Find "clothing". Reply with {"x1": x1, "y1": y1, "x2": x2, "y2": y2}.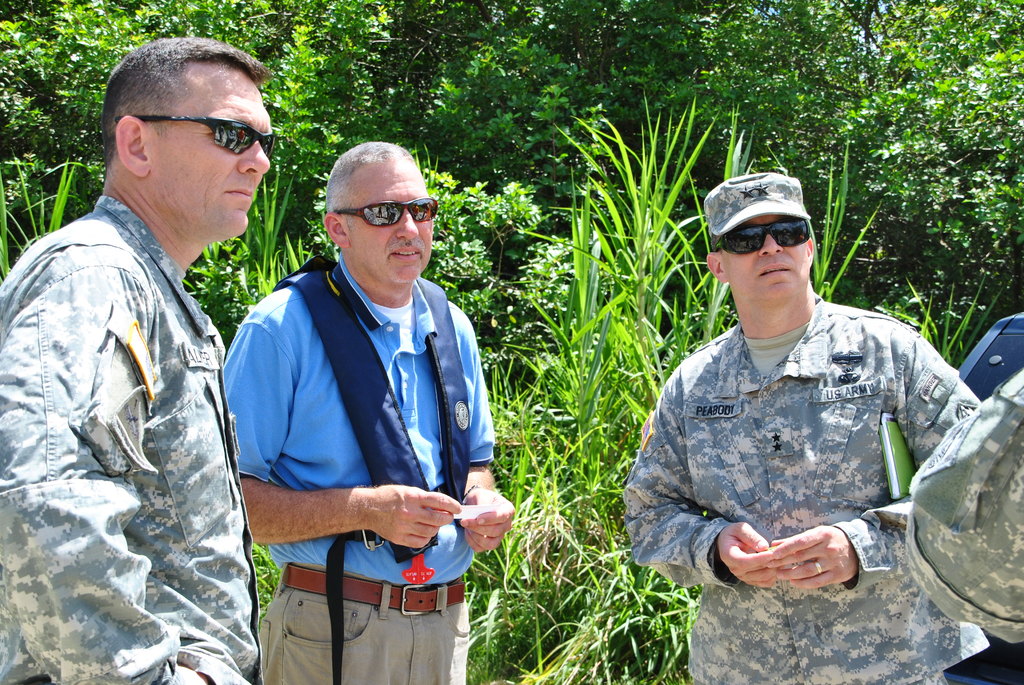
{"x1": 899, "y1": 366, "x2": 1023, "y2": 643}.
